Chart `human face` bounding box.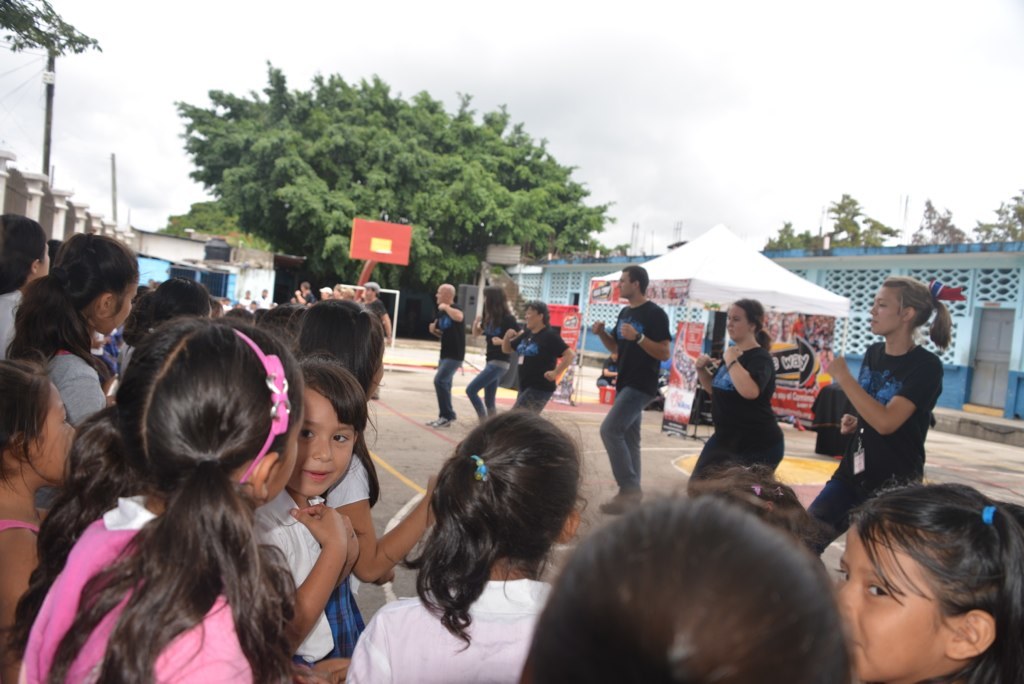
Charted: [left=827, top=517, right=952, bottom=683].
